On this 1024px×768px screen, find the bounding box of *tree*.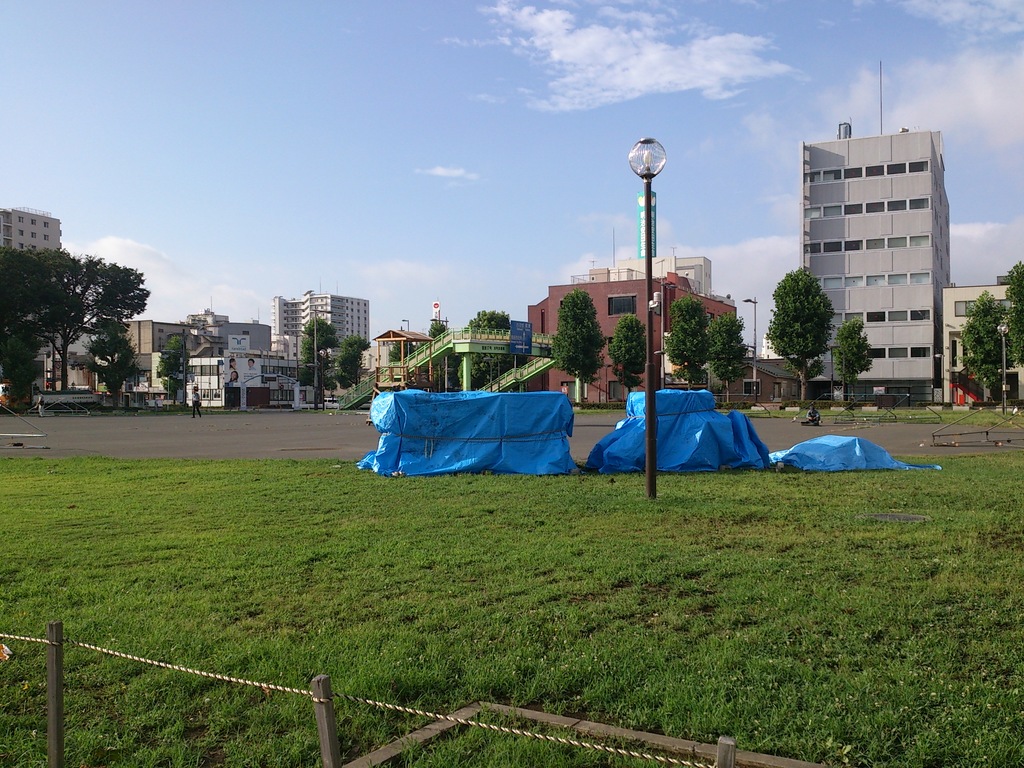
Bounding box: 298 315 371 408.
